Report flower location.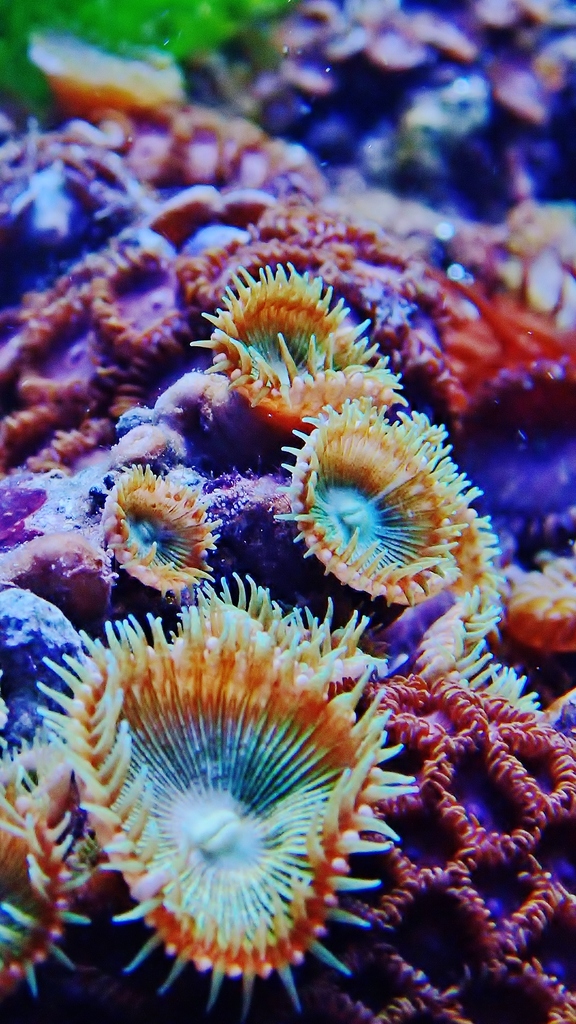
Report: [193, 273, 401, 413].
